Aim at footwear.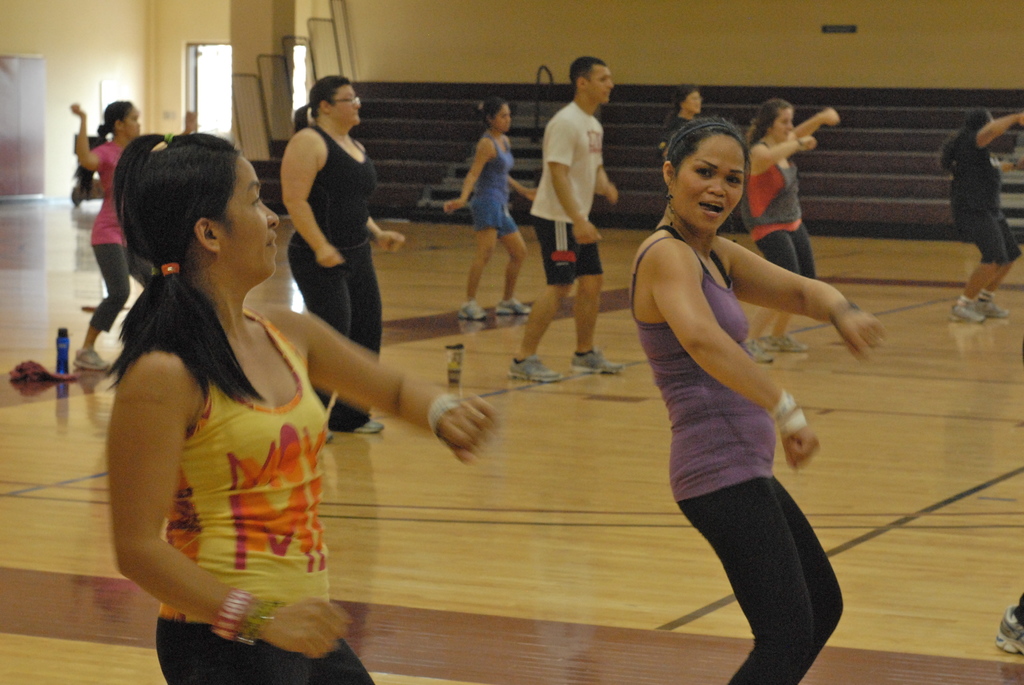
Aimed at [72, 341, 104, 375].
